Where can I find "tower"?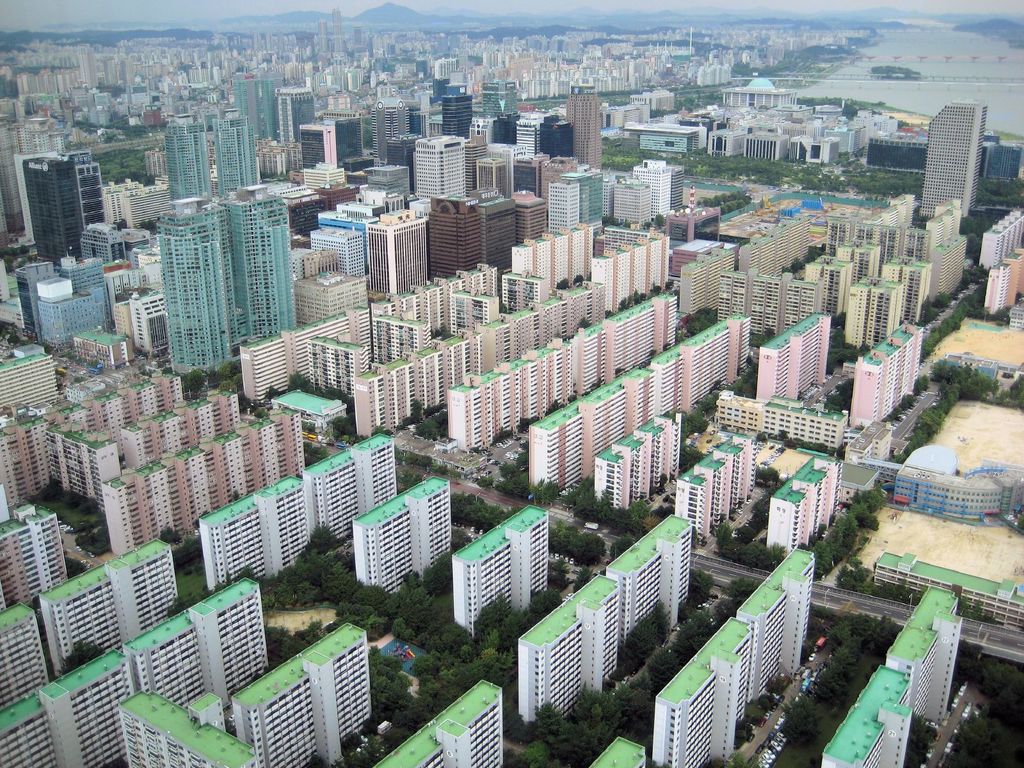
You can find it at Rect(922, 104, 985, 239).
